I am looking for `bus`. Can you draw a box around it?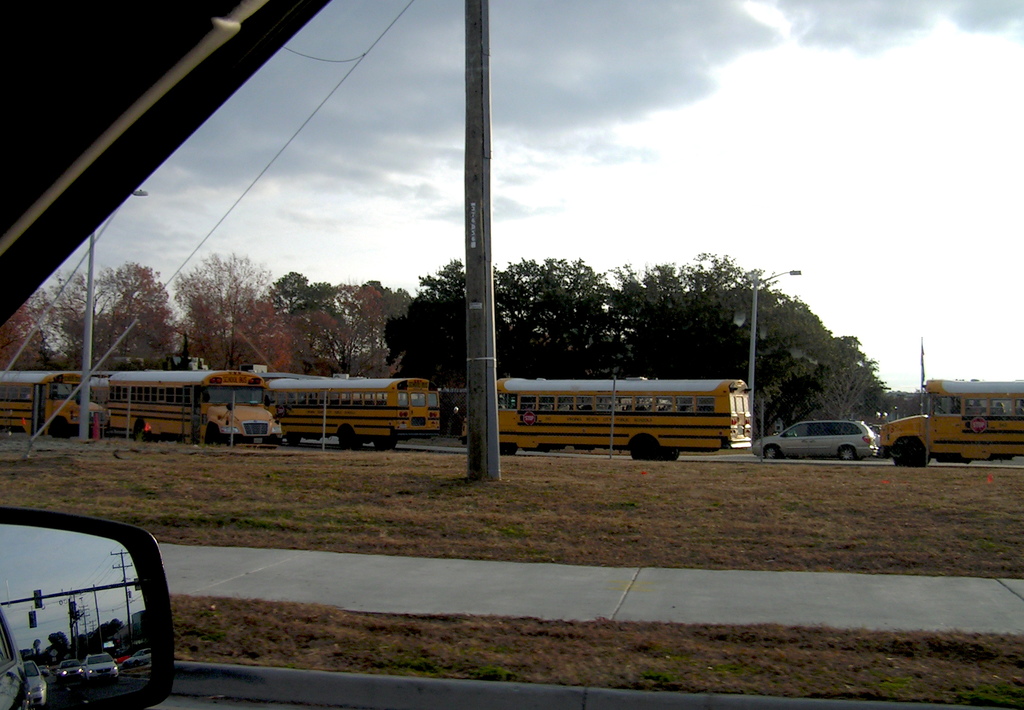
Sure, the bounding box is [x1=262, y1=377, x2=431, y2=444].
